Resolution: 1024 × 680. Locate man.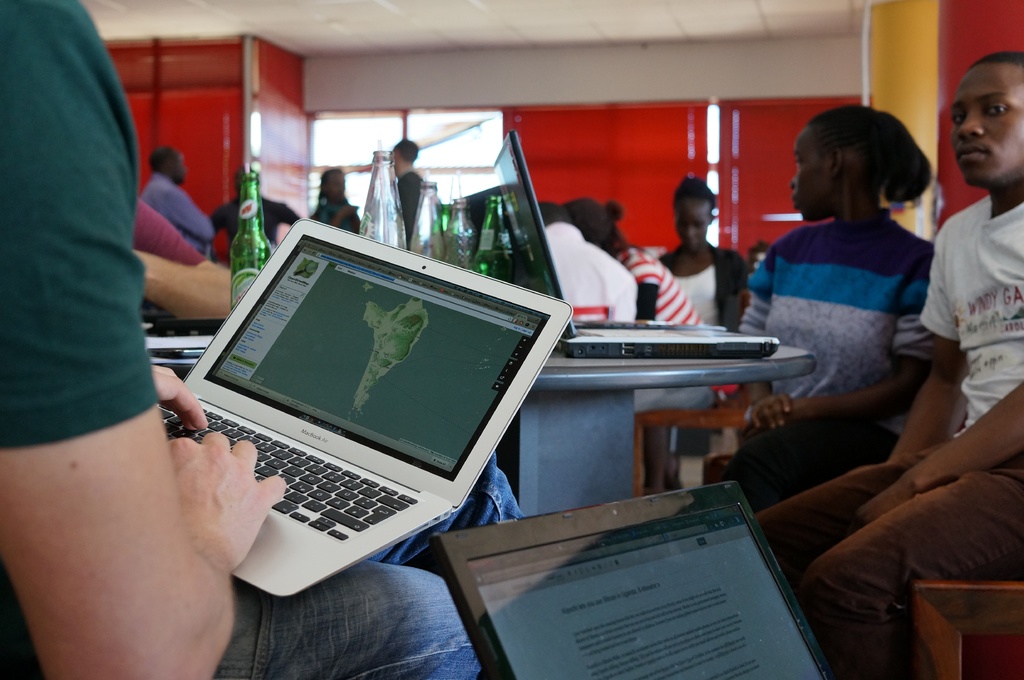
select_region(0, 0, 530, 679).
